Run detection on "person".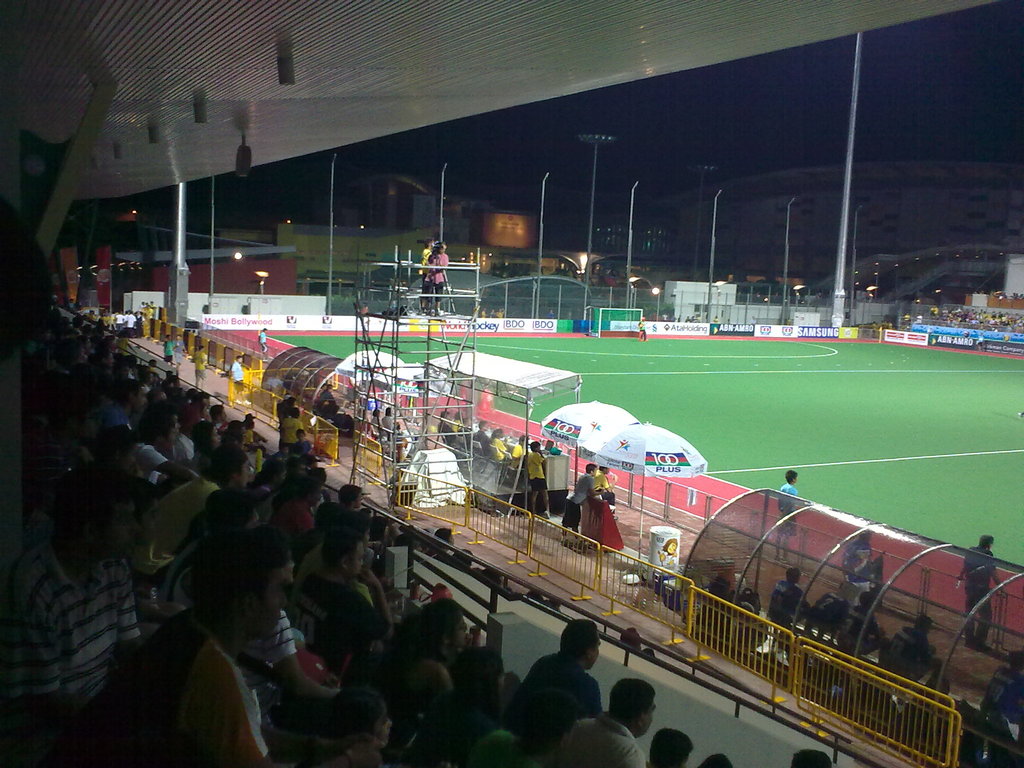
Result: [128, 441, 257, 584].
